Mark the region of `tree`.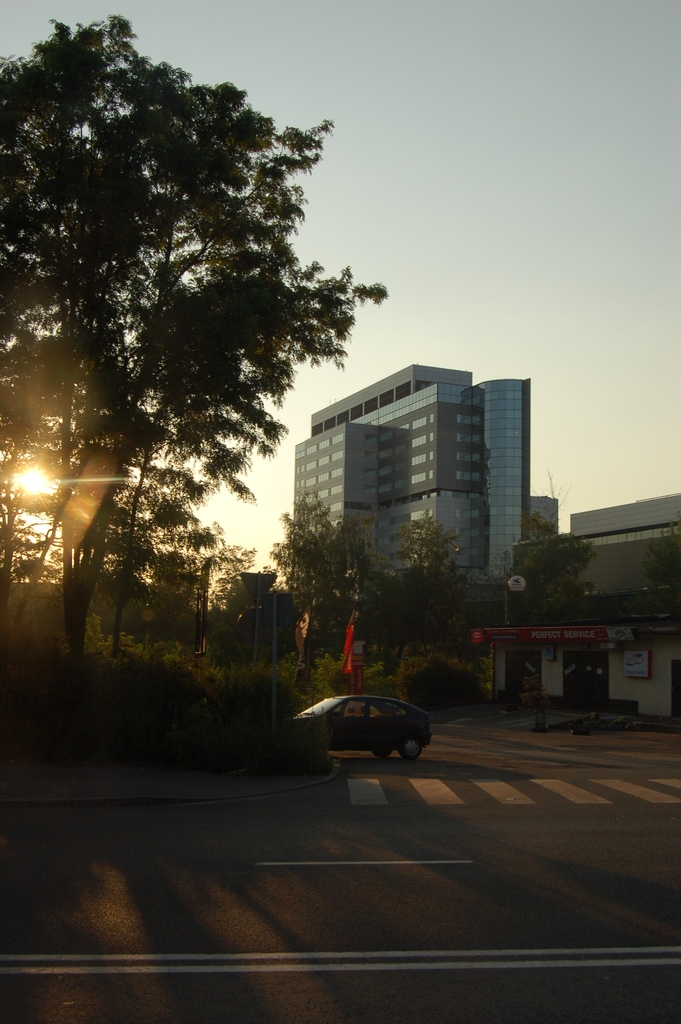
Region: bbox(366, 518, 477, 693).
